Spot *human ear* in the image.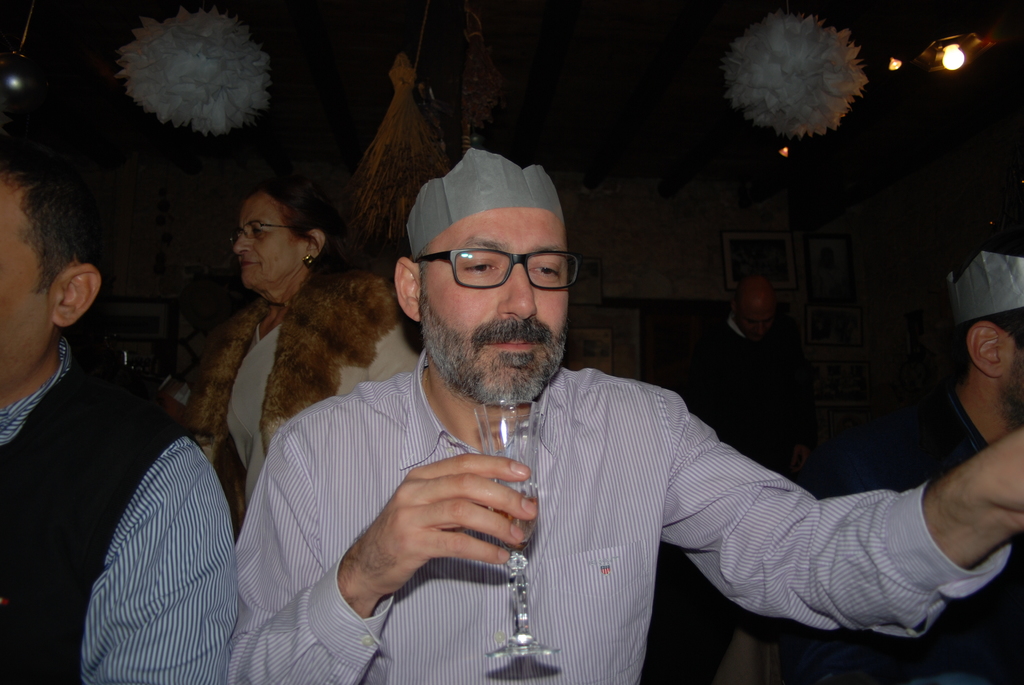
*human ear* found at box(307, 228, 328, 265).
